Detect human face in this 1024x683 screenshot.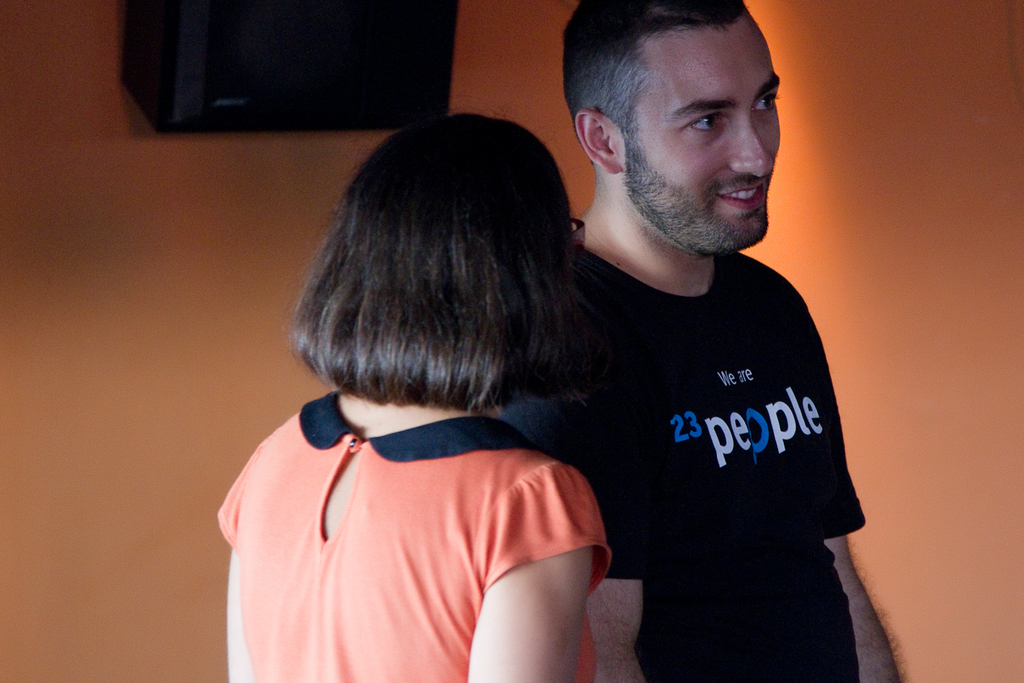
Detection: {"x1": 624, "y1": 14, "x2": 782, "y2": 251}.
